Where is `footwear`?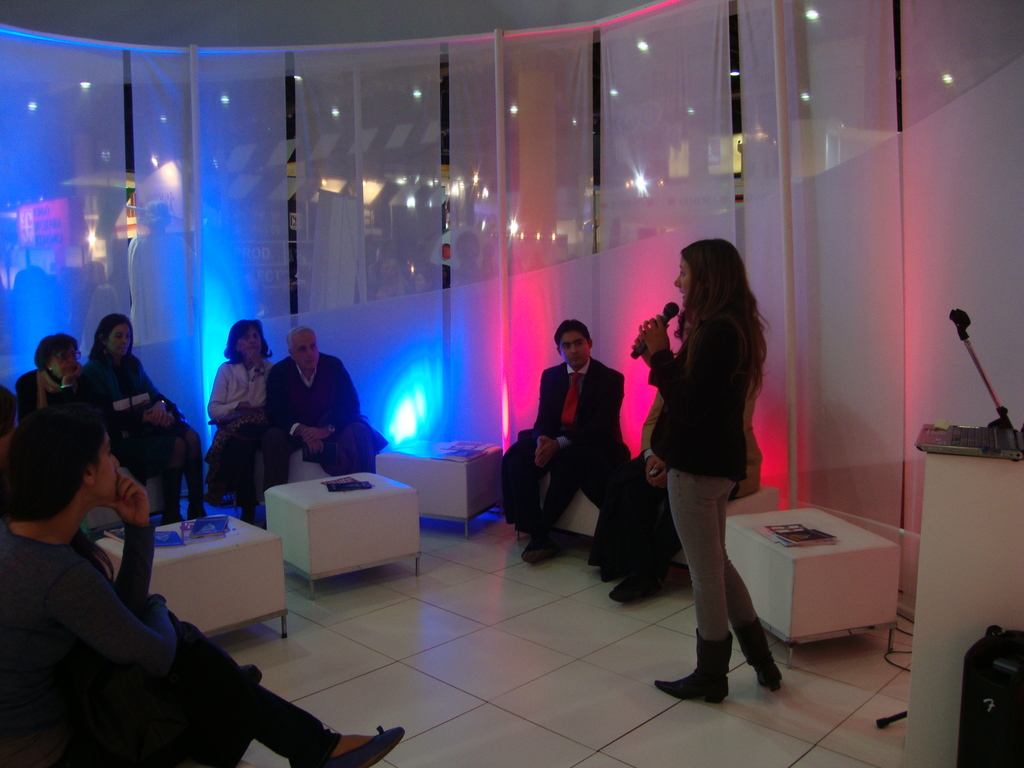
detection(195, 478, 204, 511).
